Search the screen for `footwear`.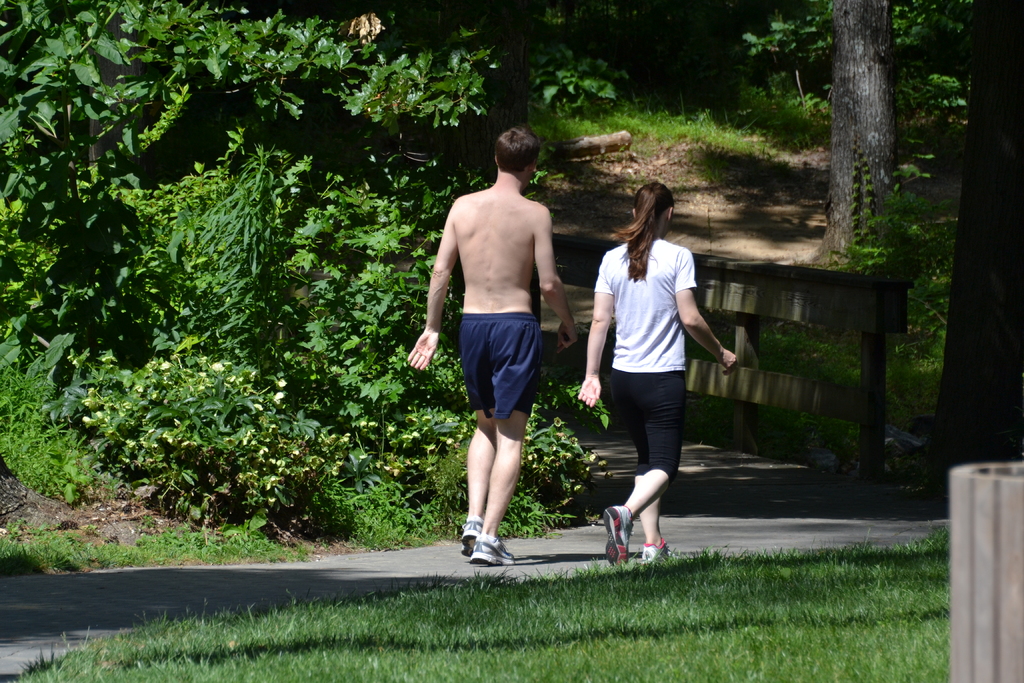
Found at [left=465, top=534, right=520, bottom=568].
